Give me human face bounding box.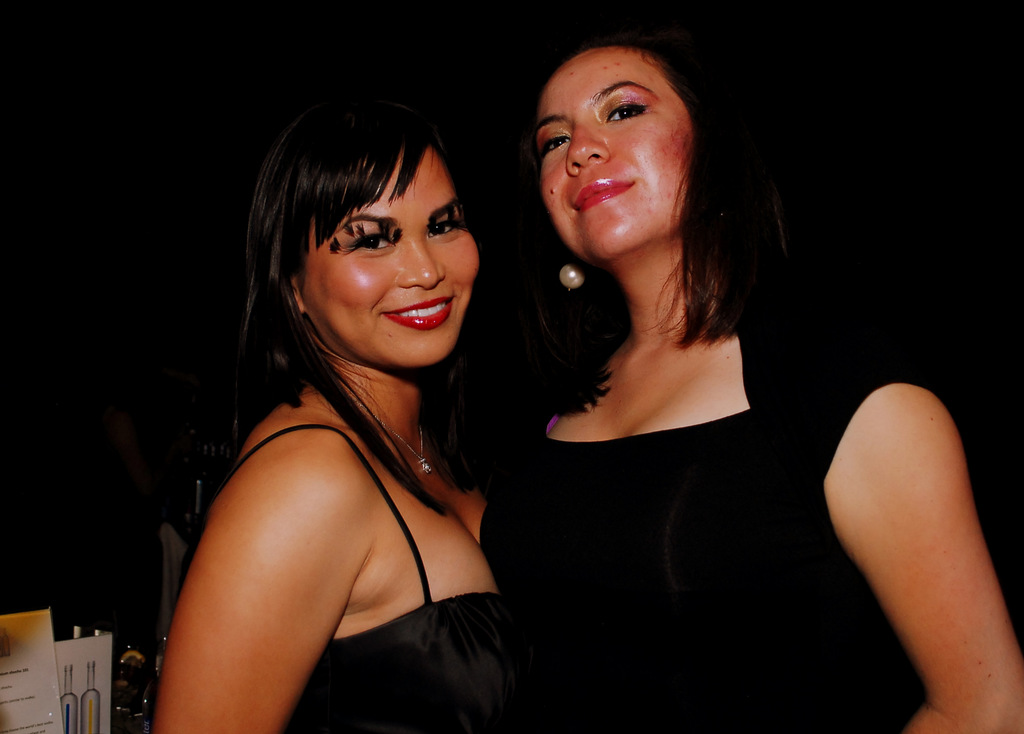
box(298, 135, 484, 367).
